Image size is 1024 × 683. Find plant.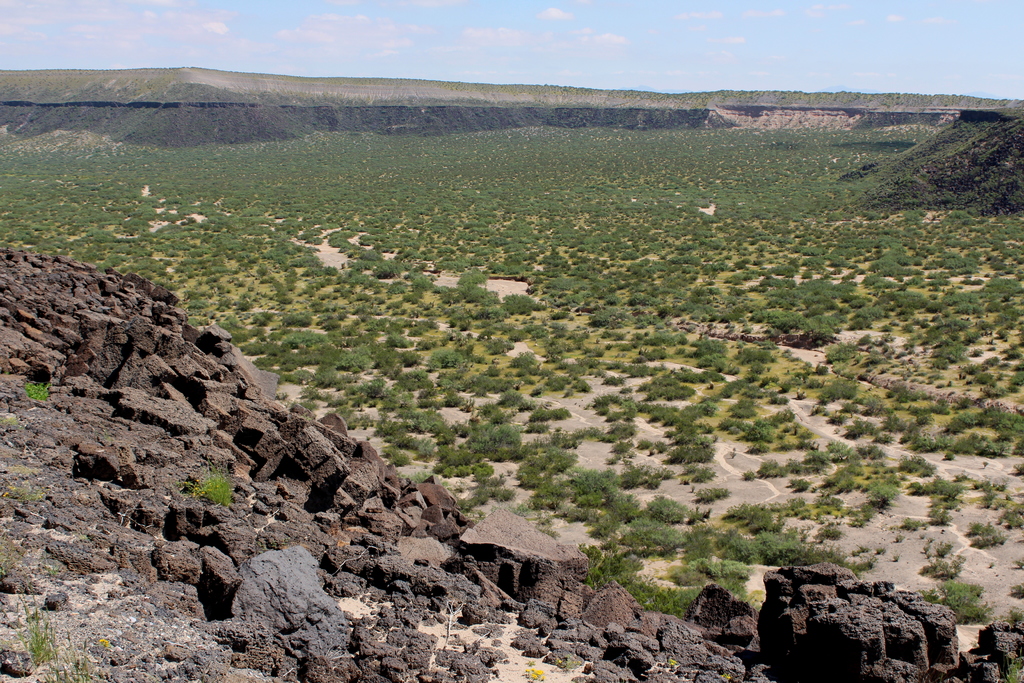
pyautogui.locateOnScreen(845, 538, 890, 572).
